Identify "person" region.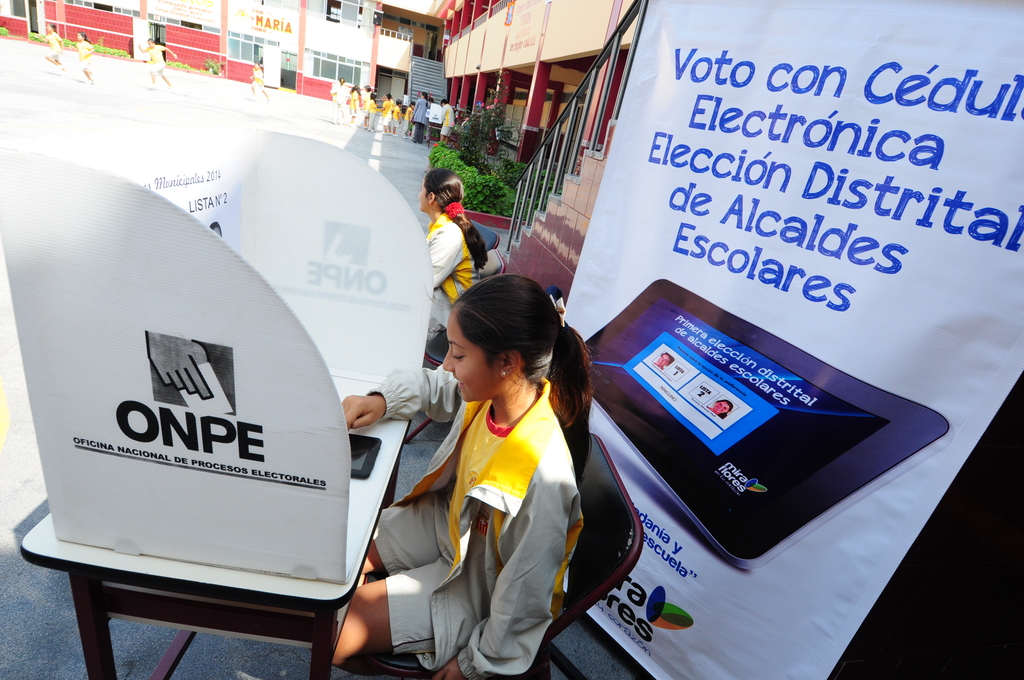
Region: x1=244 y1=56 x2=272 y2=103.
